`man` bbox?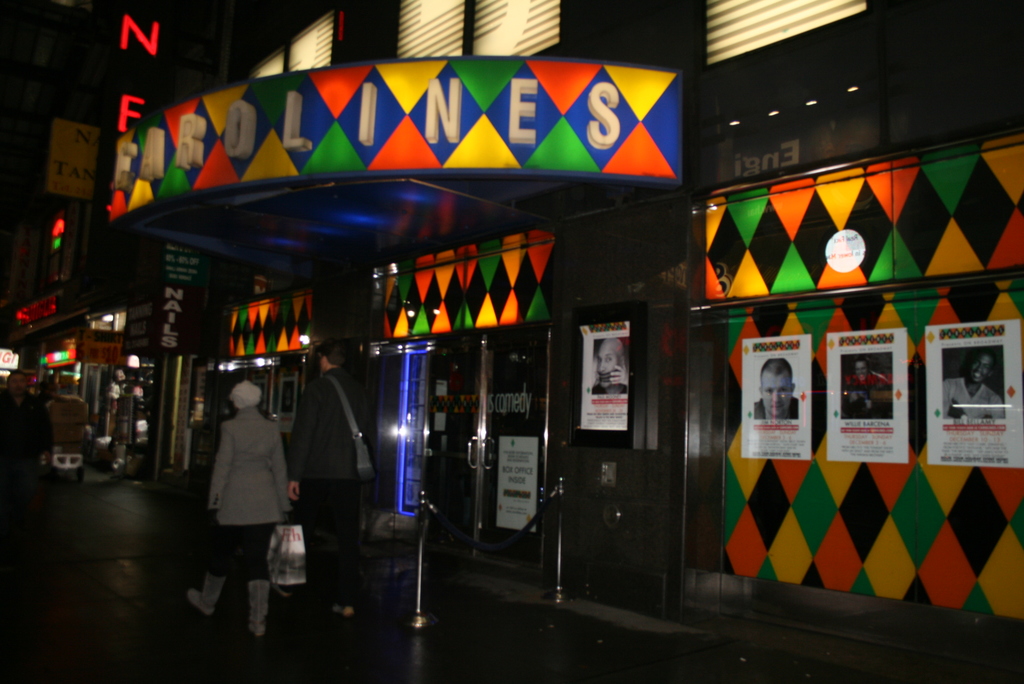
x1=754, y1=357, x2=804, y2=420
